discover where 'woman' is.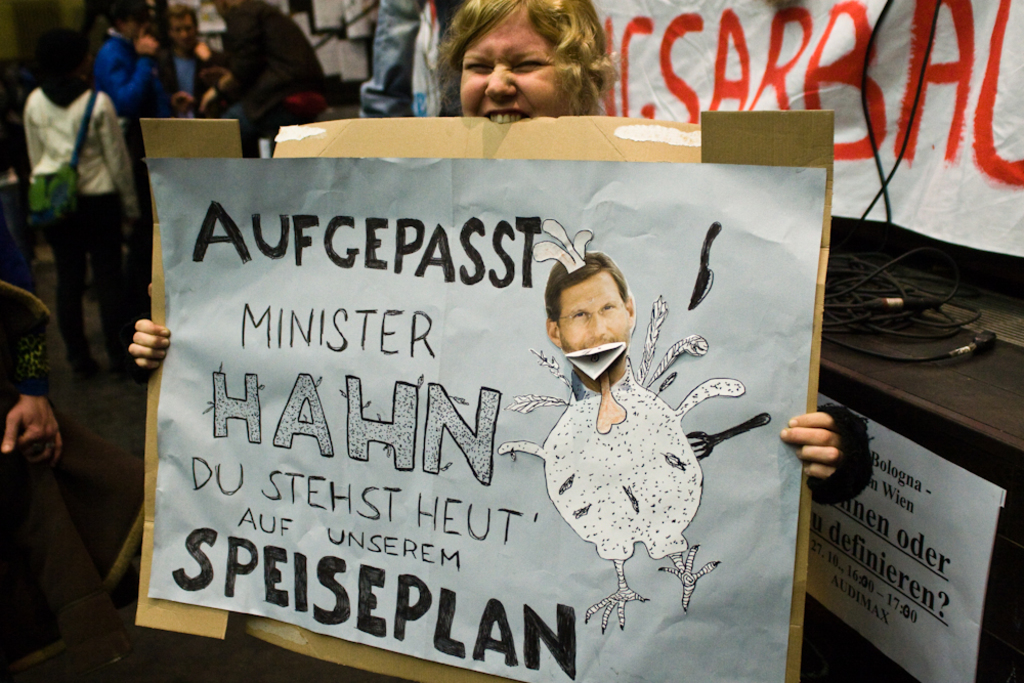
Discovered at Rect(124, 0, 878, 682).
